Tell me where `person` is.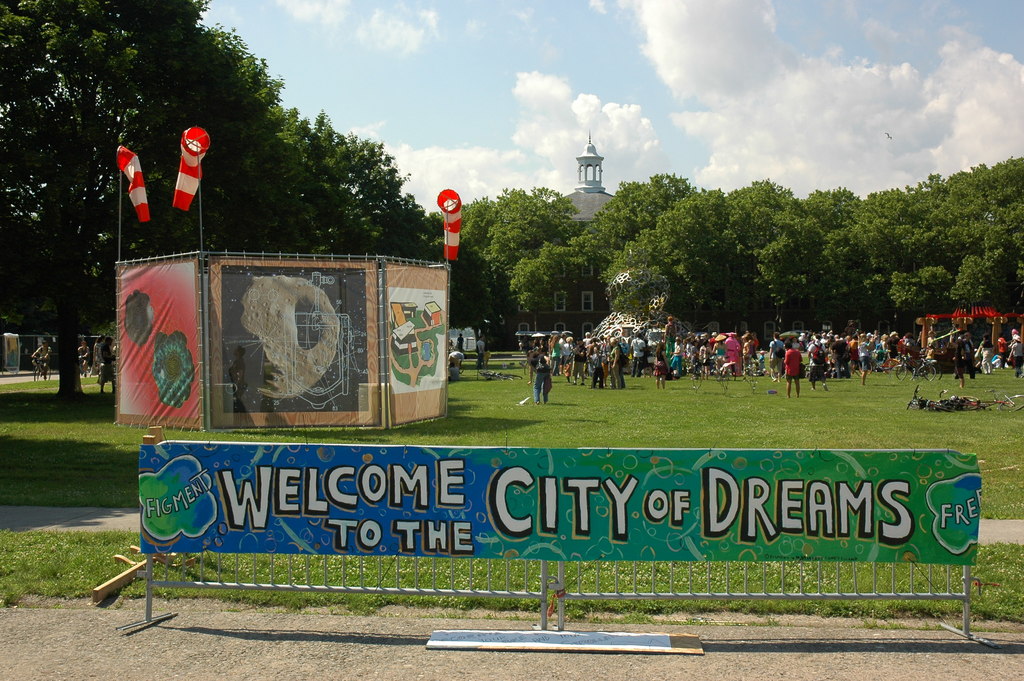
`person` is at {"x1": 806, "y1": 338, "x2": 829, "y2": 391}.
